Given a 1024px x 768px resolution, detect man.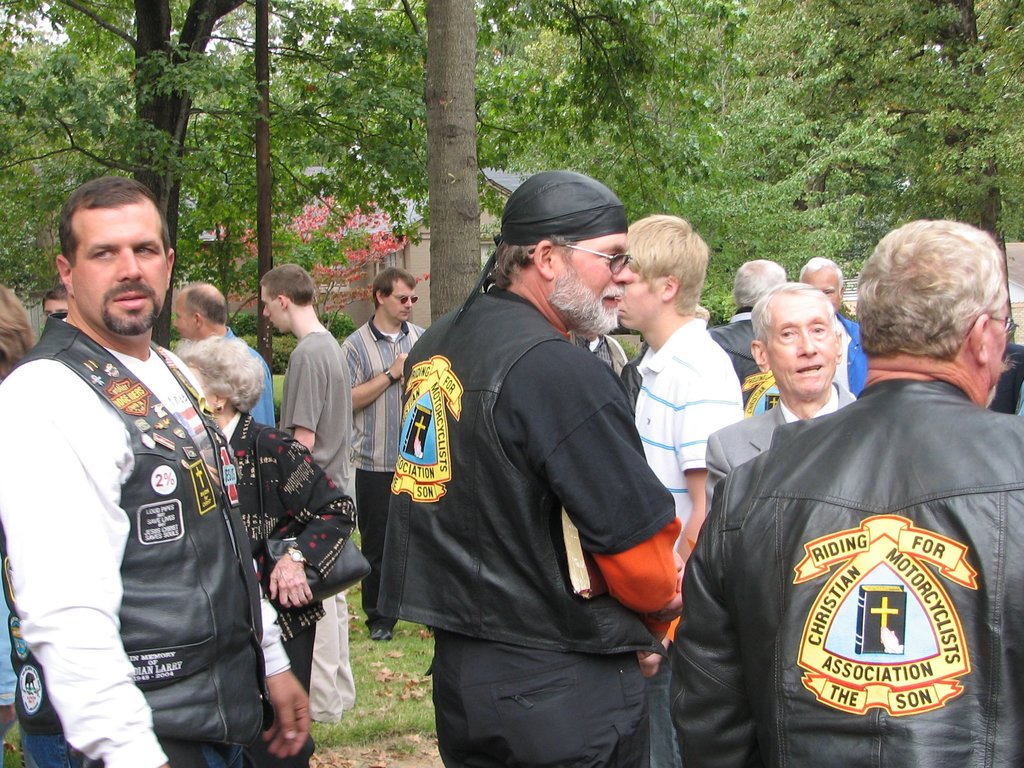
BBox(260, 260, 358, 728).
